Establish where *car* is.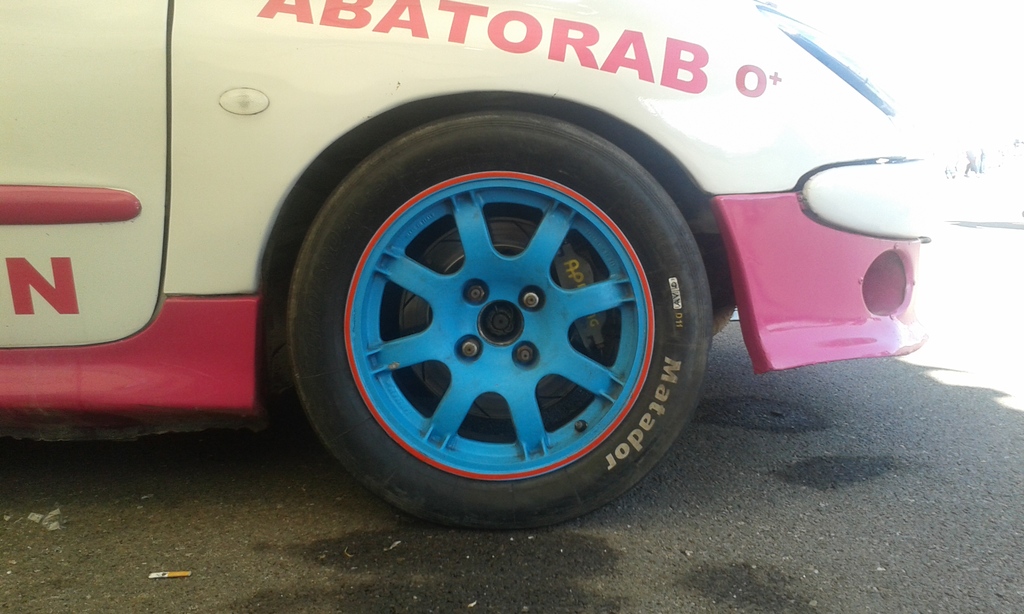
Established at x1=70 y1=0 x2=933 y2=540.
